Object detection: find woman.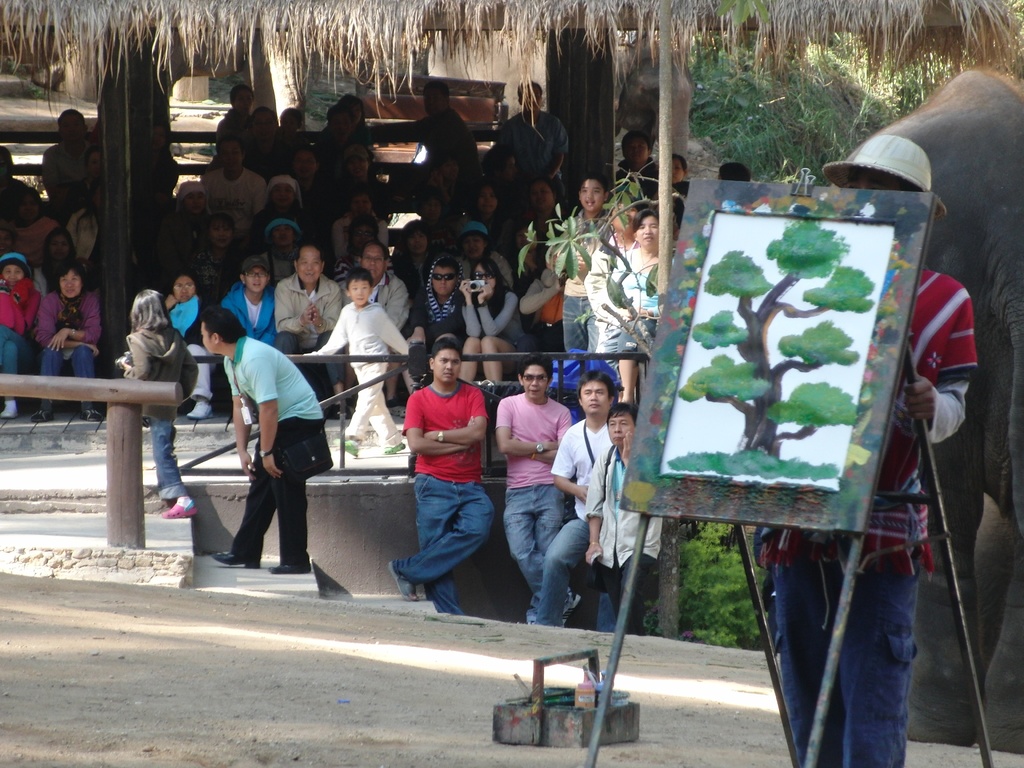
box(246, 218, 300, 283).
